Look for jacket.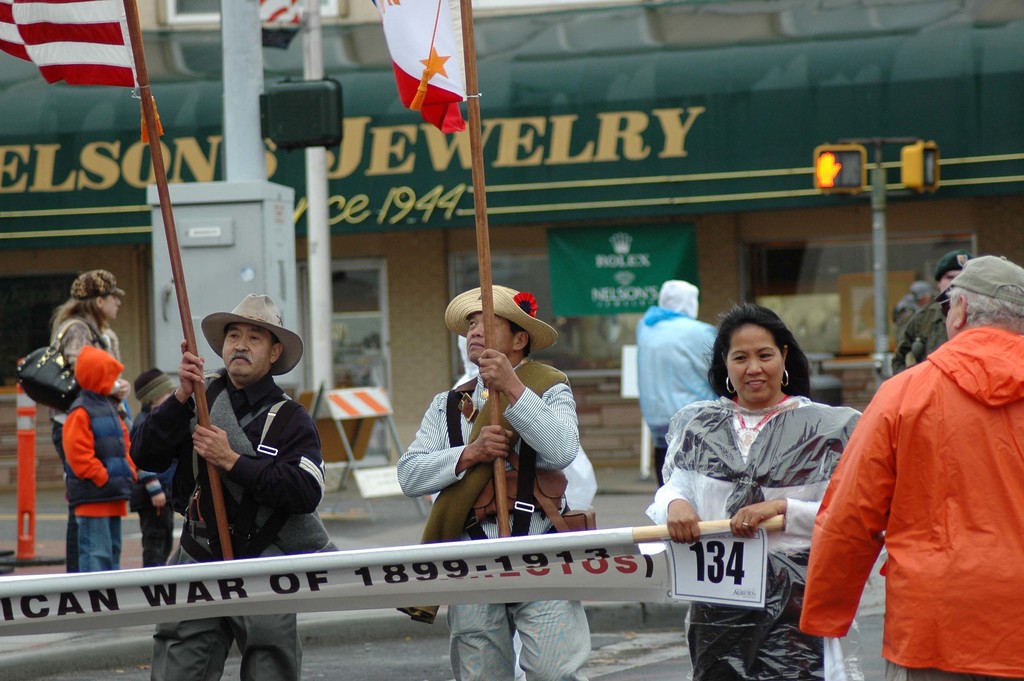
Found: (796, 327, 1023, 680).
